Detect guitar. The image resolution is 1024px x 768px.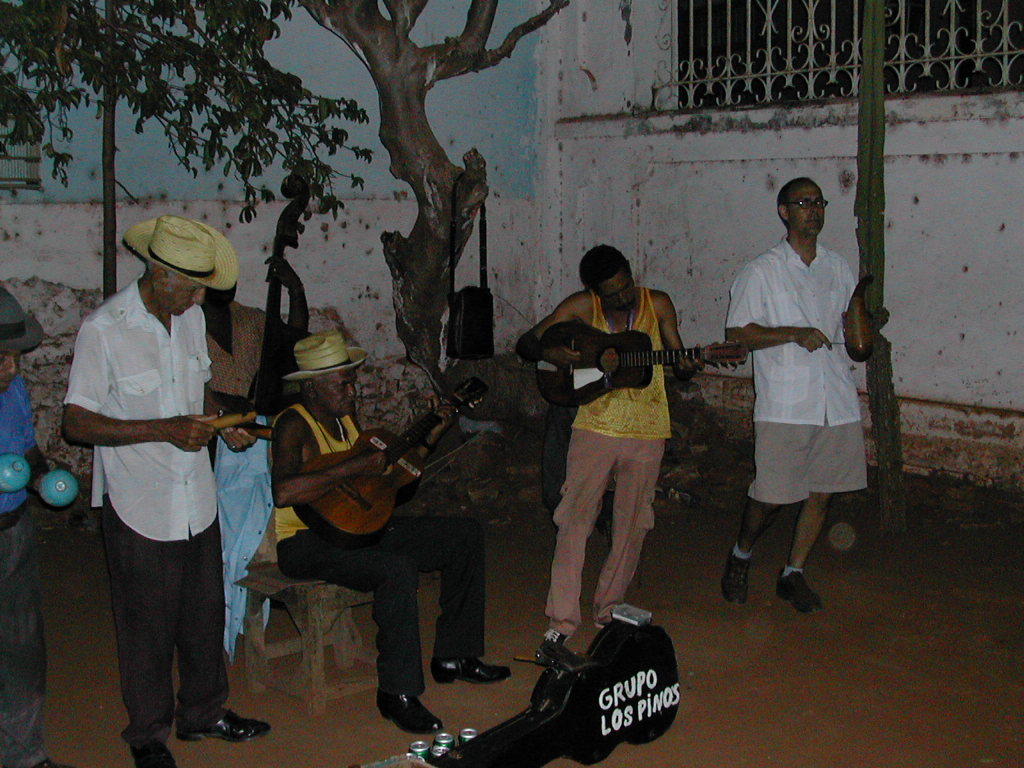
locate(527, 329, 750, 415).
